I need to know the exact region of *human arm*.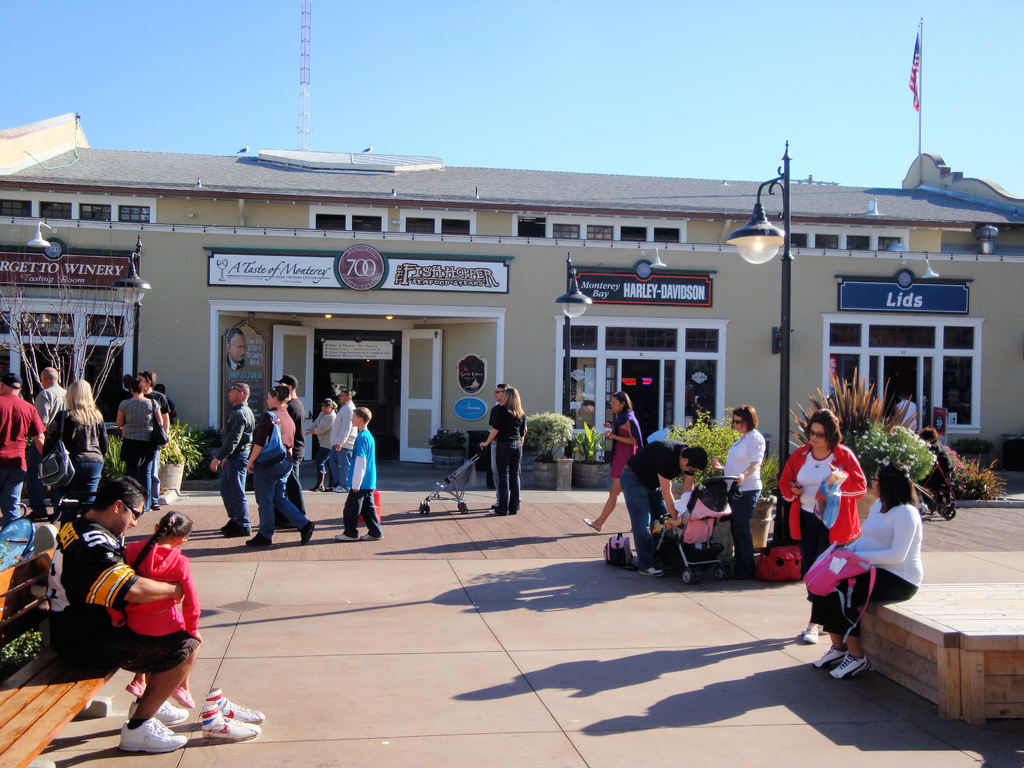
Region: region(336, 417, 353, 449).
